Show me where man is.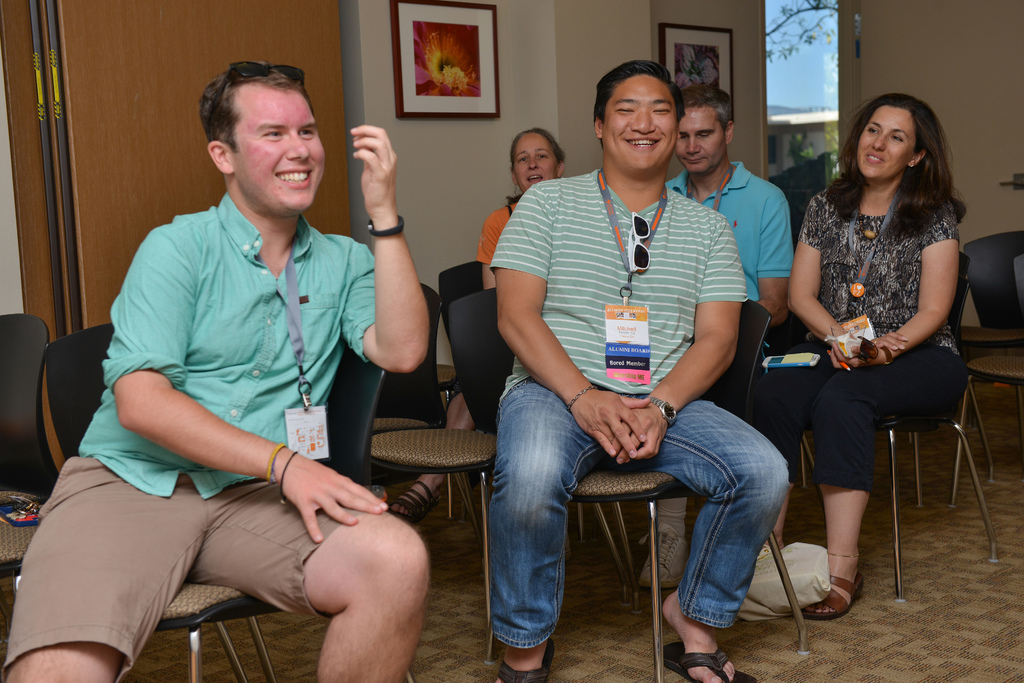
man is at detection(638, 83, 794, 592).
